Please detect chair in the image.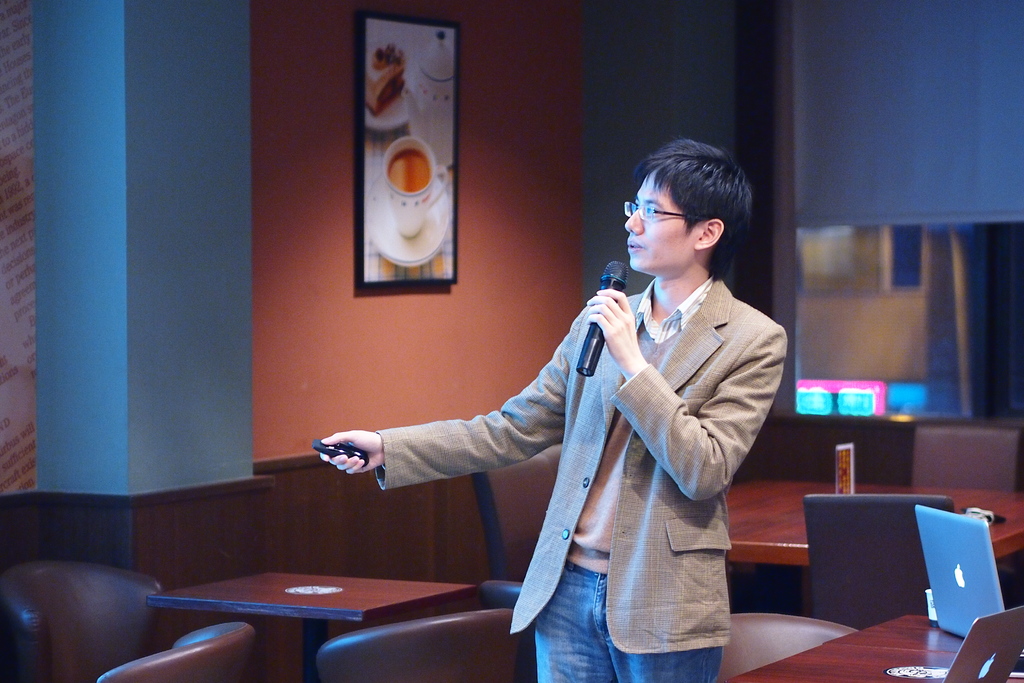
916,420,1023,488.
